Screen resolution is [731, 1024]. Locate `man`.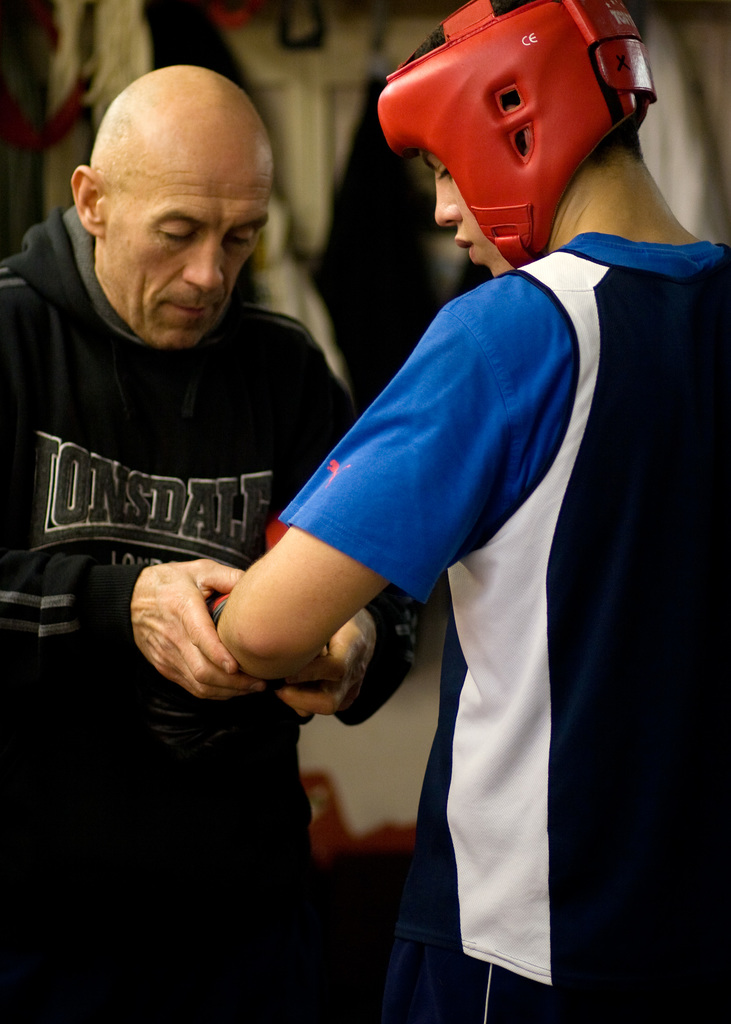
<region>195, 7, 713, 973</region>.
